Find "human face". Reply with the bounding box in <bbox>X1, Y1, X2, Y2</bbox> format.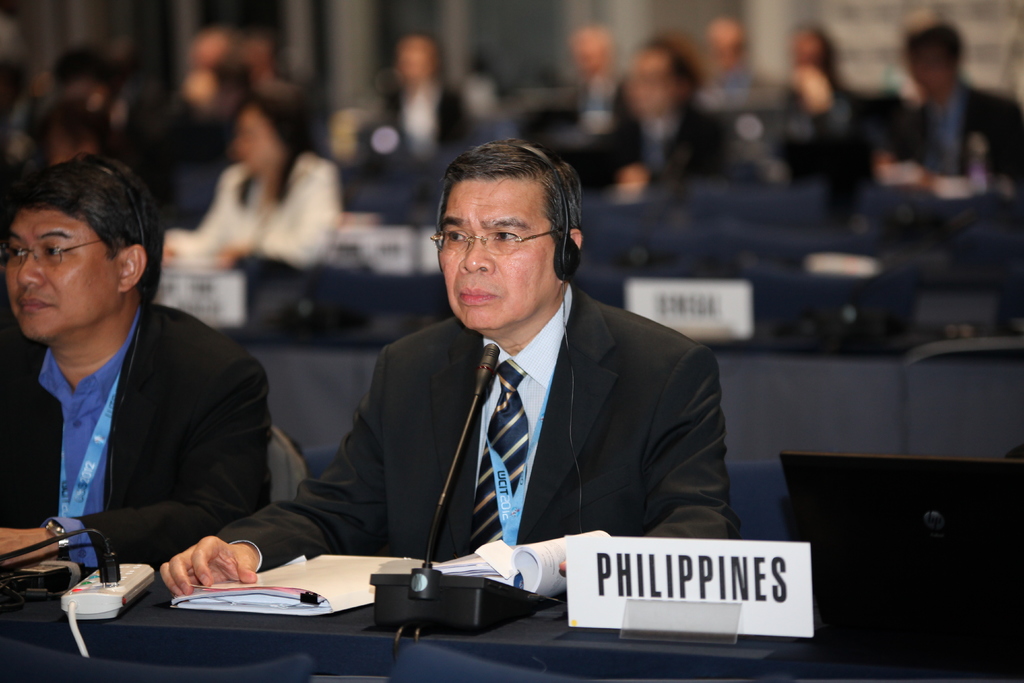
<bbox>9, 210, 116, 345</bbox>.
